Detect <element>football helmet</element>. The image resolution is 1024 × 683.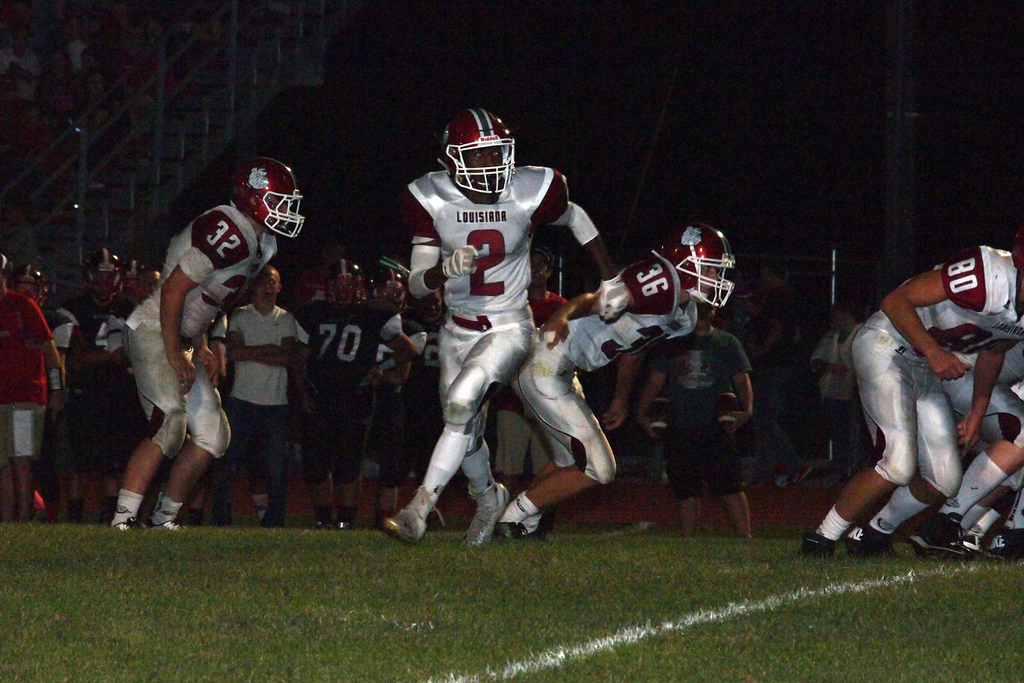
223/154/301/239.
